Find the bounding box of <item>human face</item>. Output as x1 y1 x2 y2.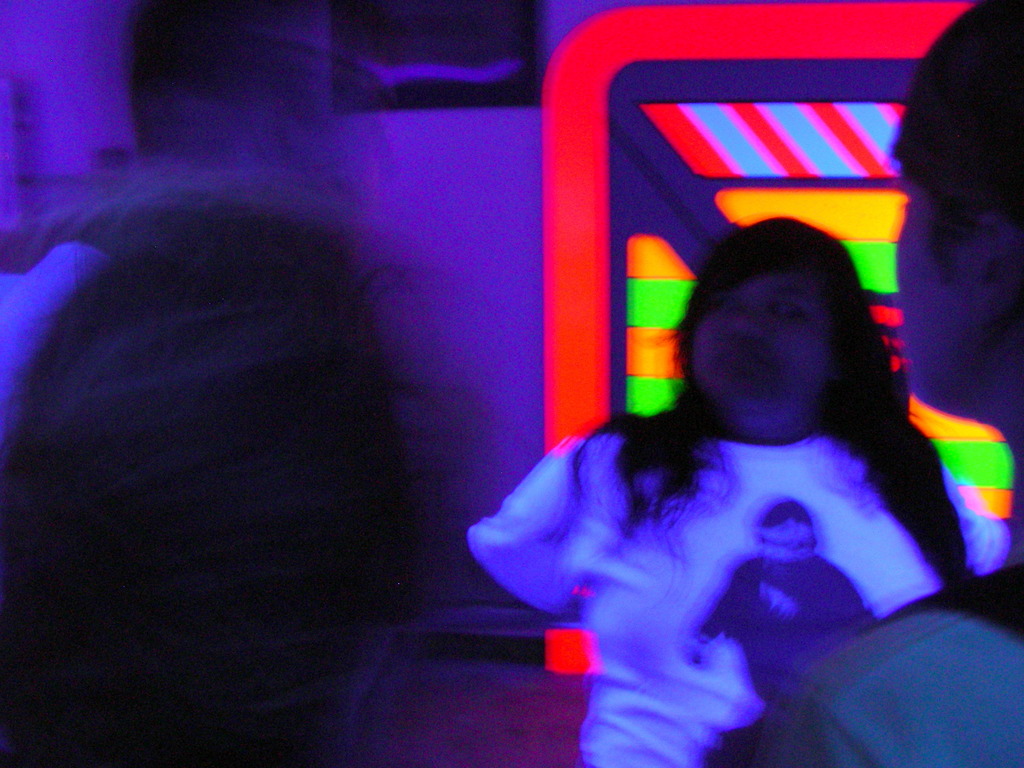
690 274 822 412.
